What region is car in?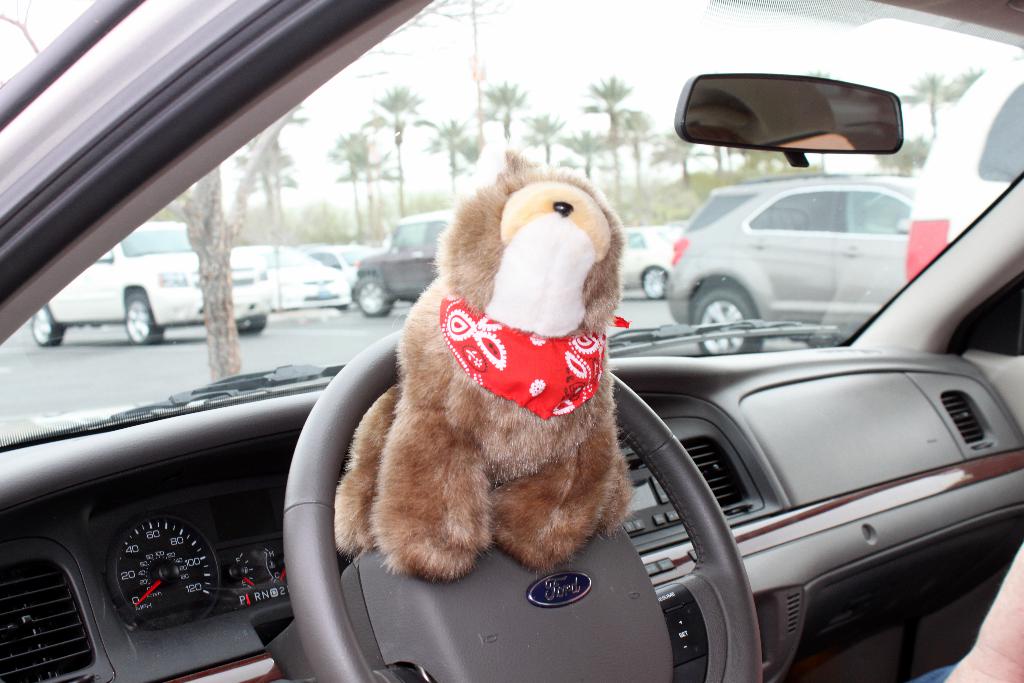
<box>1,0,1023,681</box>.
